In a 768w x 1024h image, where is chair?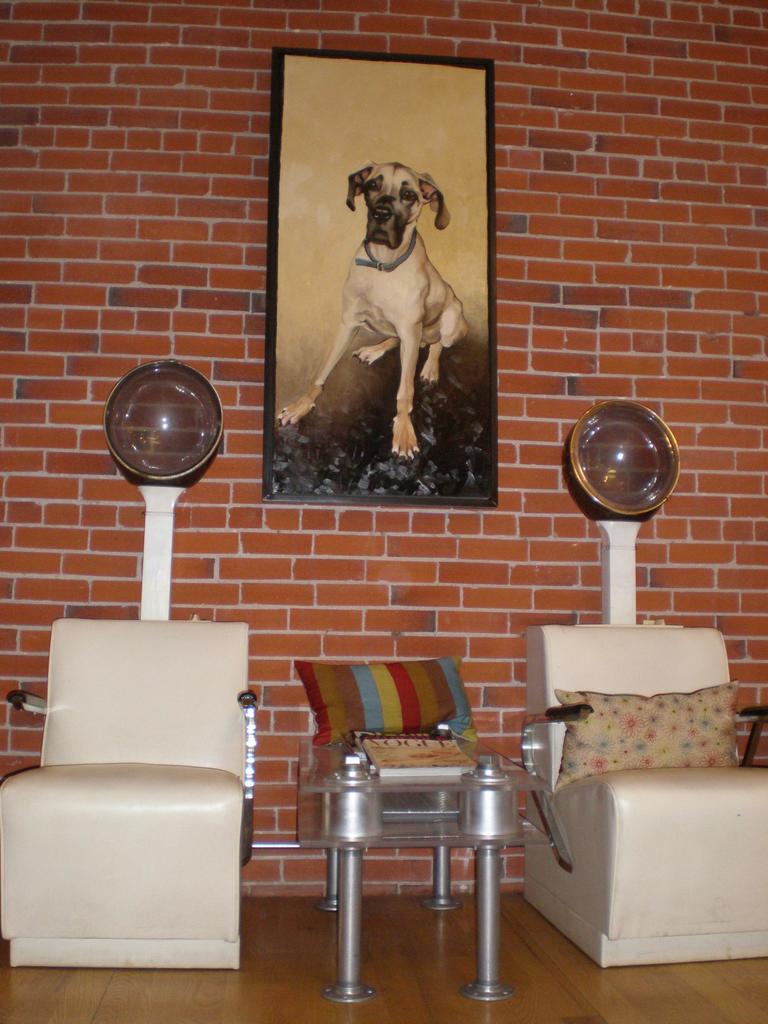
l=10, t=611, r=256, b=983.
